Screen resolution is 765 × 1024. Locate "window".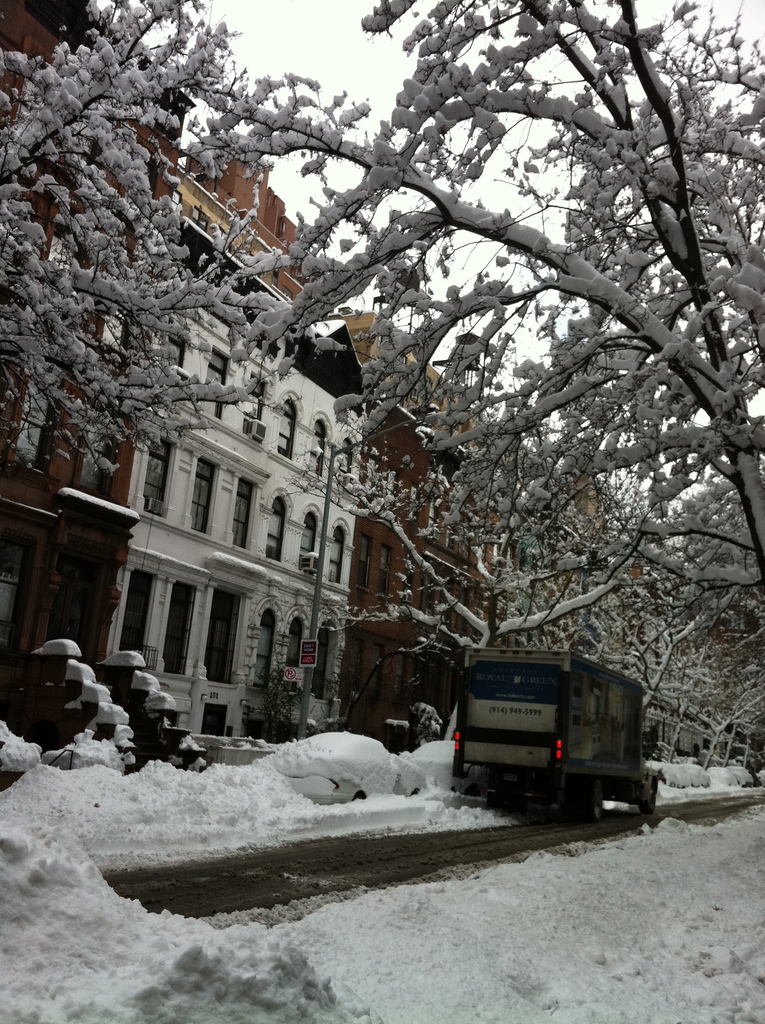
<box>441,582,450,627</box>.
